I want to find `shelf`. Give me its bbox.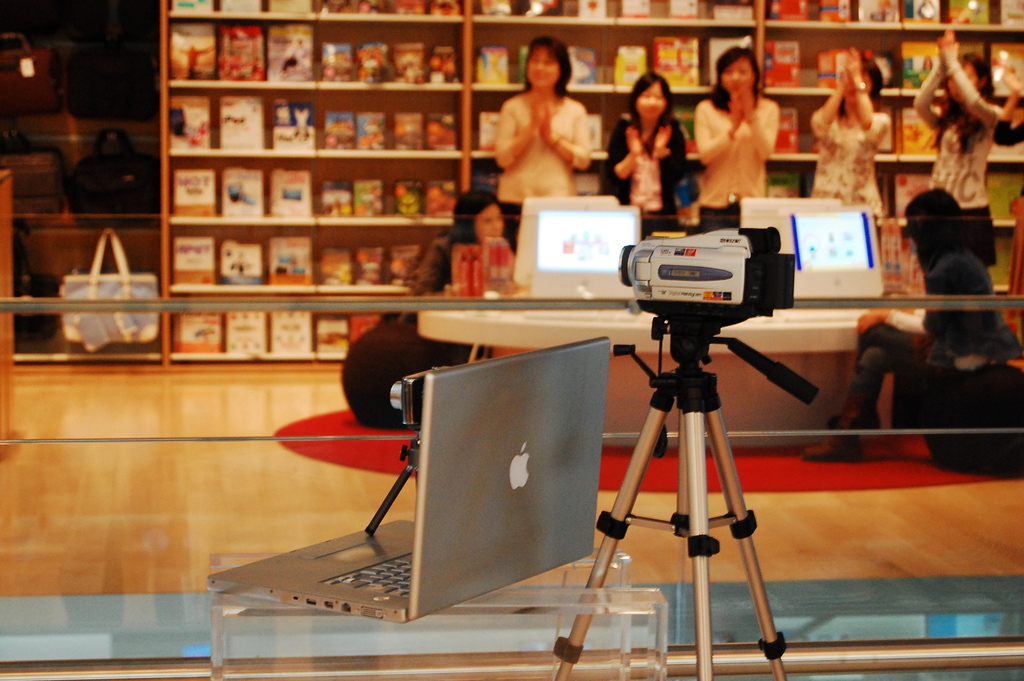
{"x1": 166, "y1": 90, "x2": 457, "y2": 151}.
